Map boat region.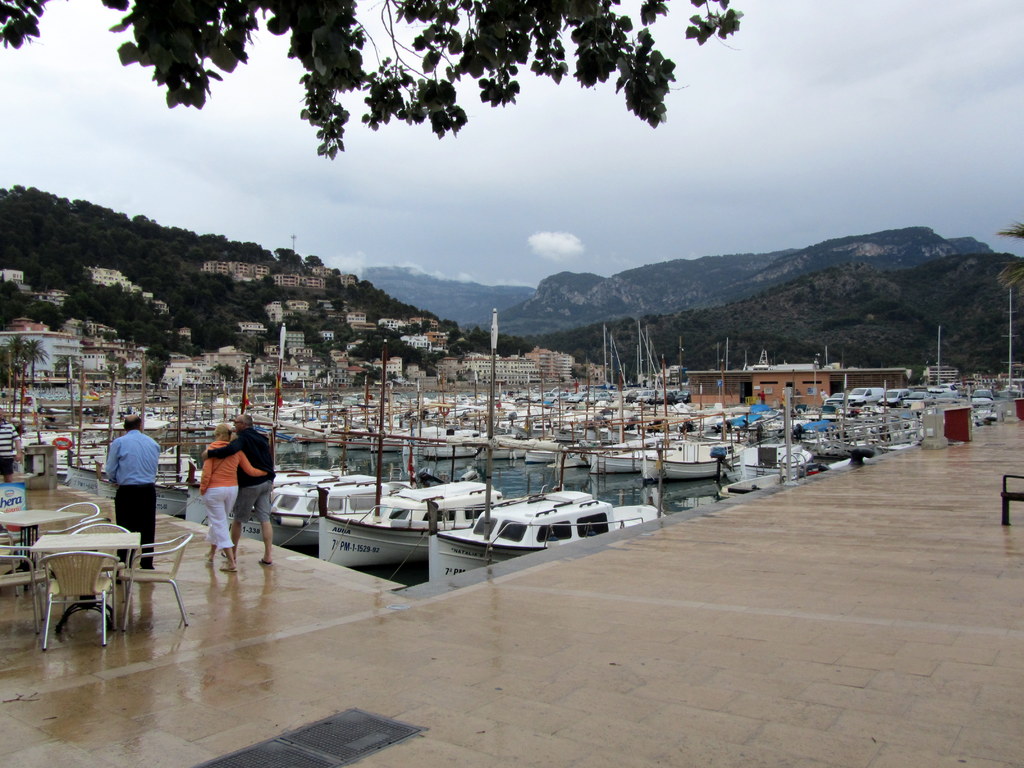
Mapped to (422, 307, 664, 579).
